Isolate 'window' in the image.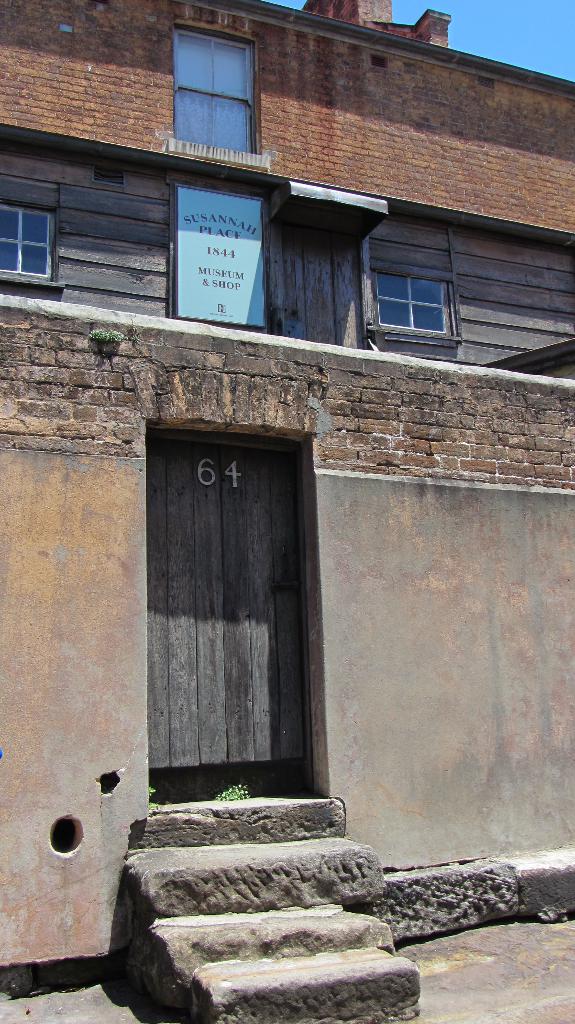
Isolated region: (169, 10, 263, 147).
